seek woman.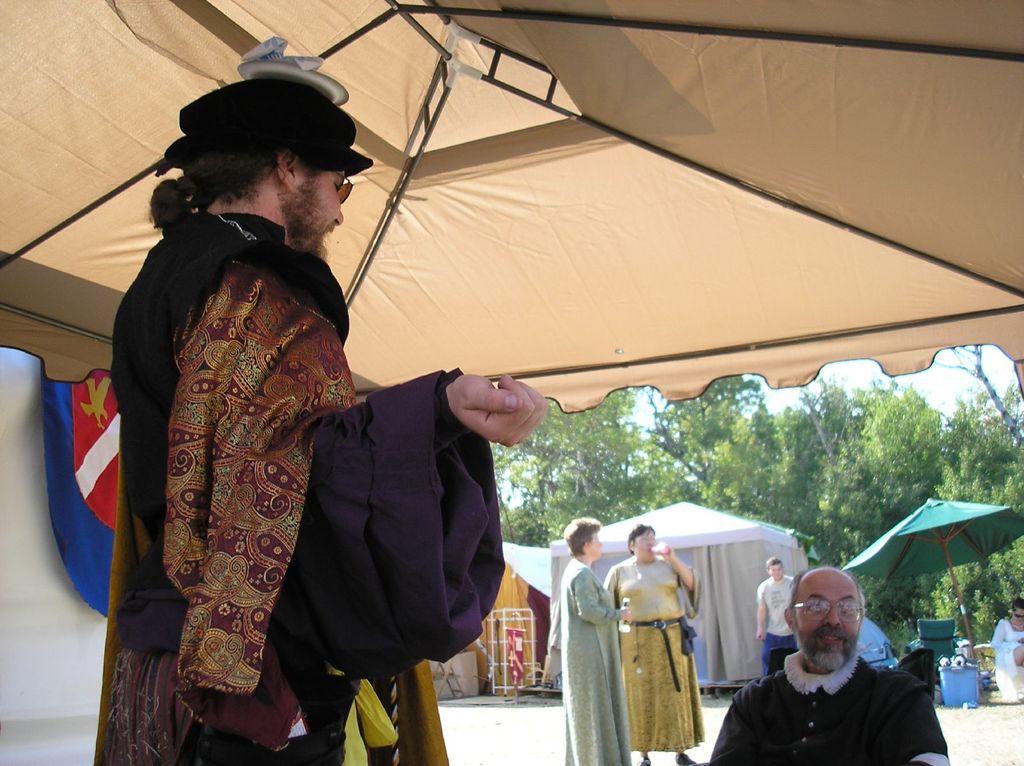
region(561, 516, 633, 765).
